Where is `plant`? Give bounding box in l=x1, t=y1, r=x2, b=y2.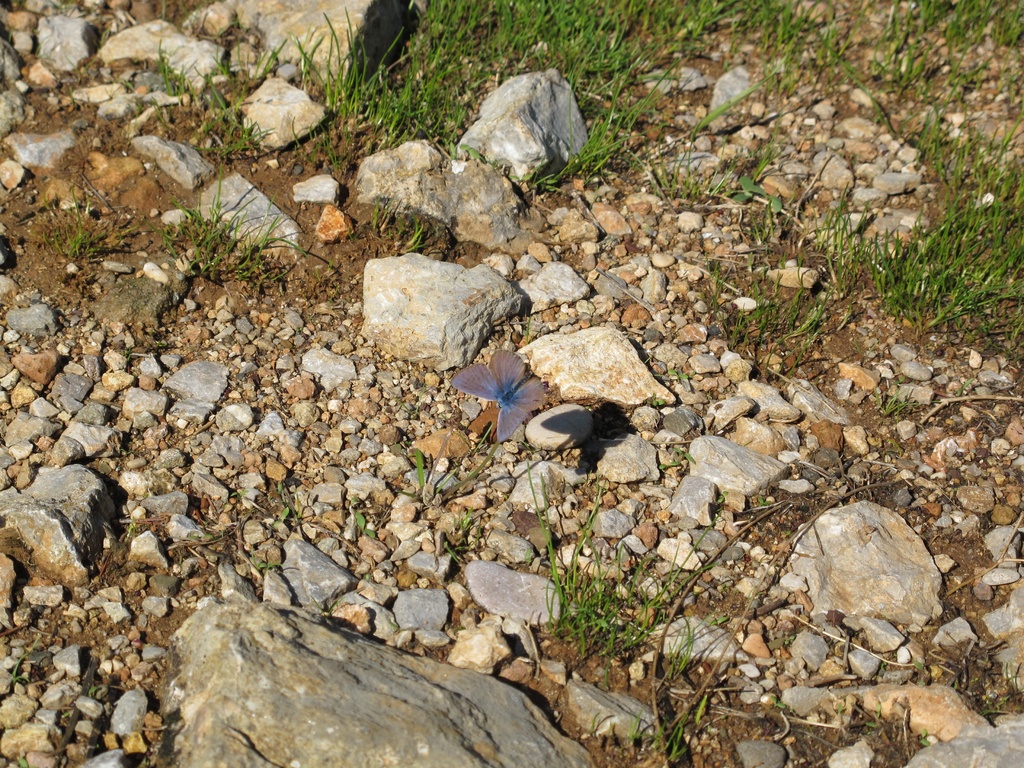
l=328, t=287, r=333, b=301.
